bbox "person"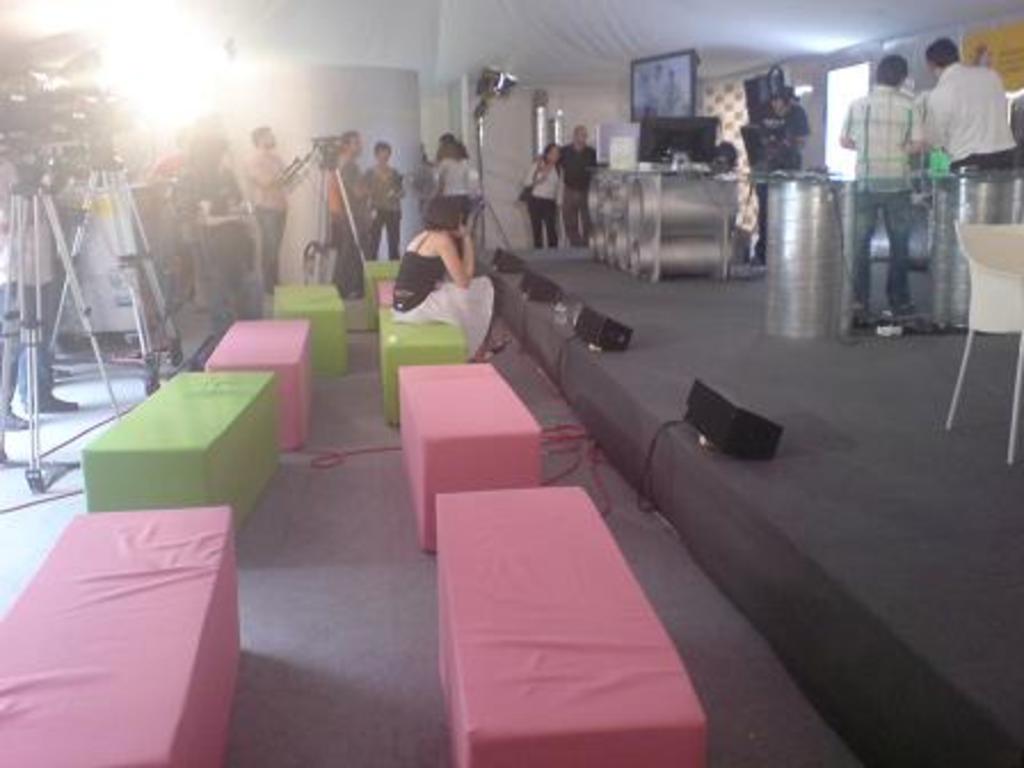
left=565, top=121, right=603, bottom=235
